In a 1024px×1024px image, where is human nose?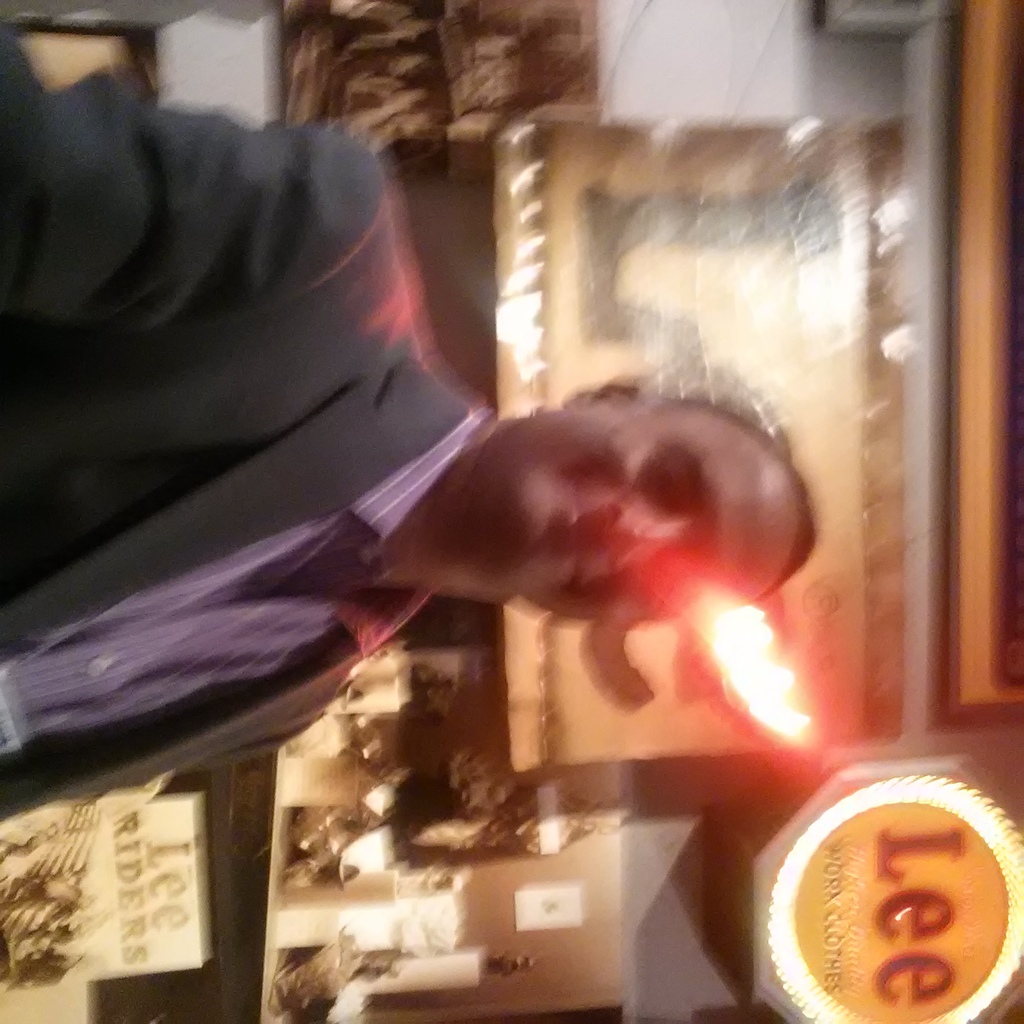
(605,500,682,569).
